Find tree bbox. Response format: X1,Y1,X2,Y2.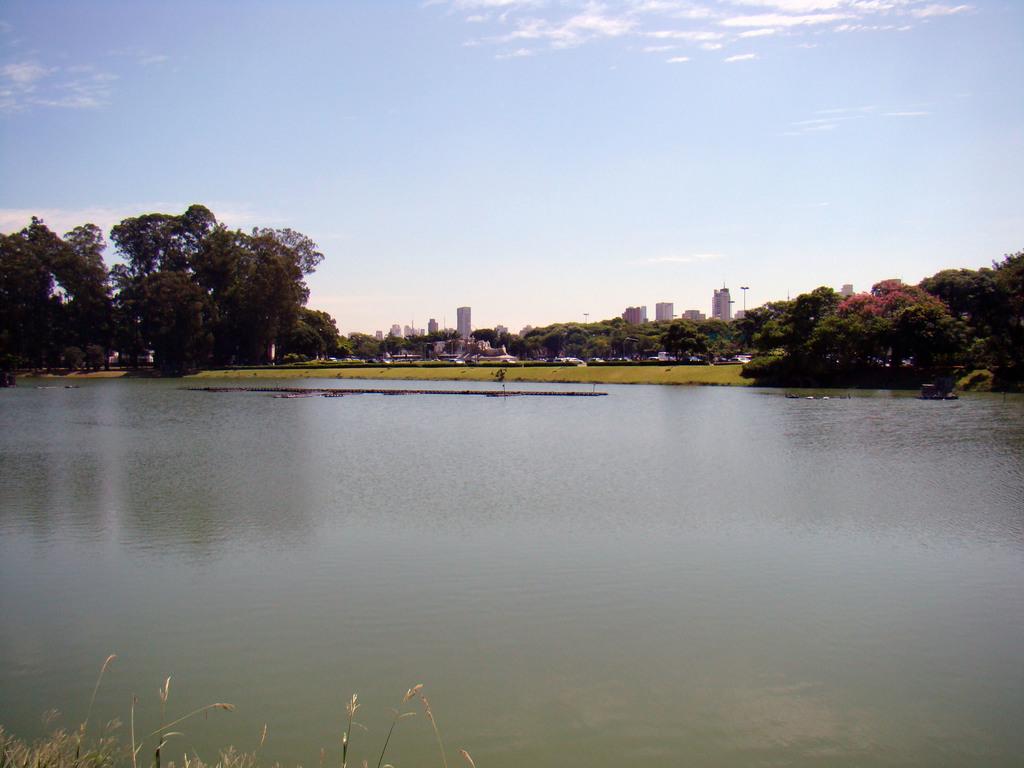
913,246,1023,397.
